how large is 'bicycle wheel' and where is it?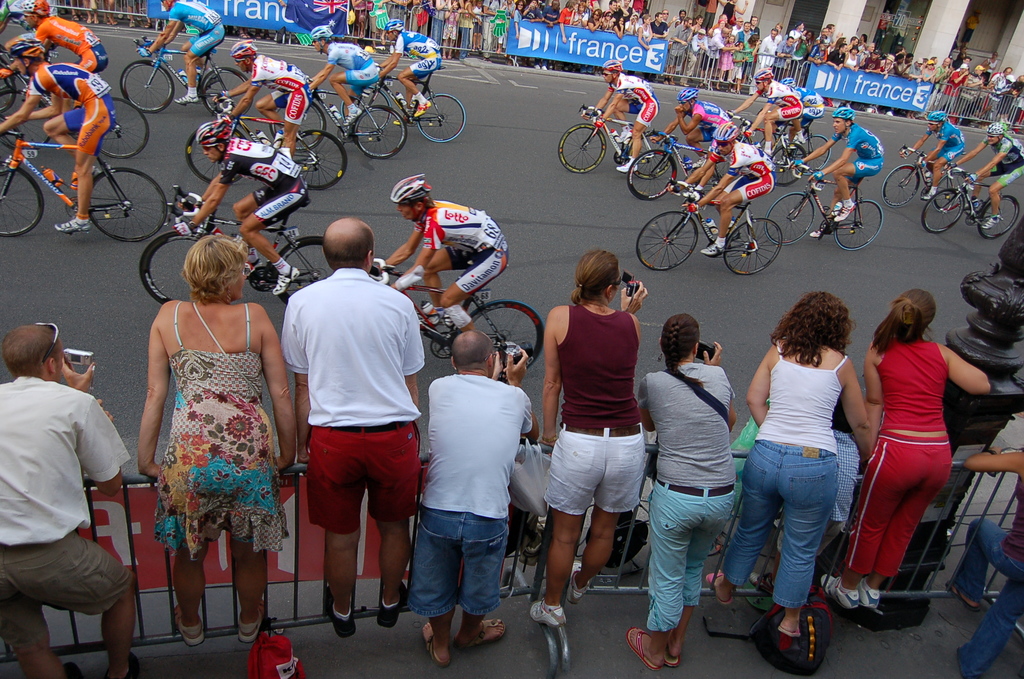
Bounding box: 0/86/52/151.
